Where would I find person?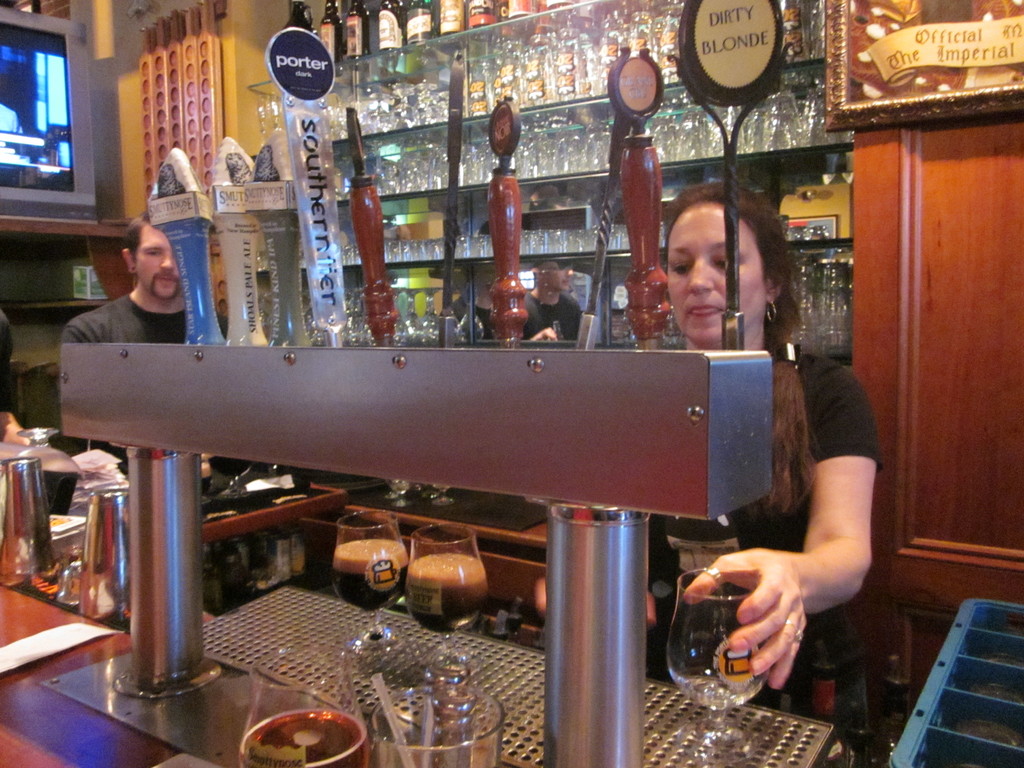
At box=[57, 214, 241, 506].
